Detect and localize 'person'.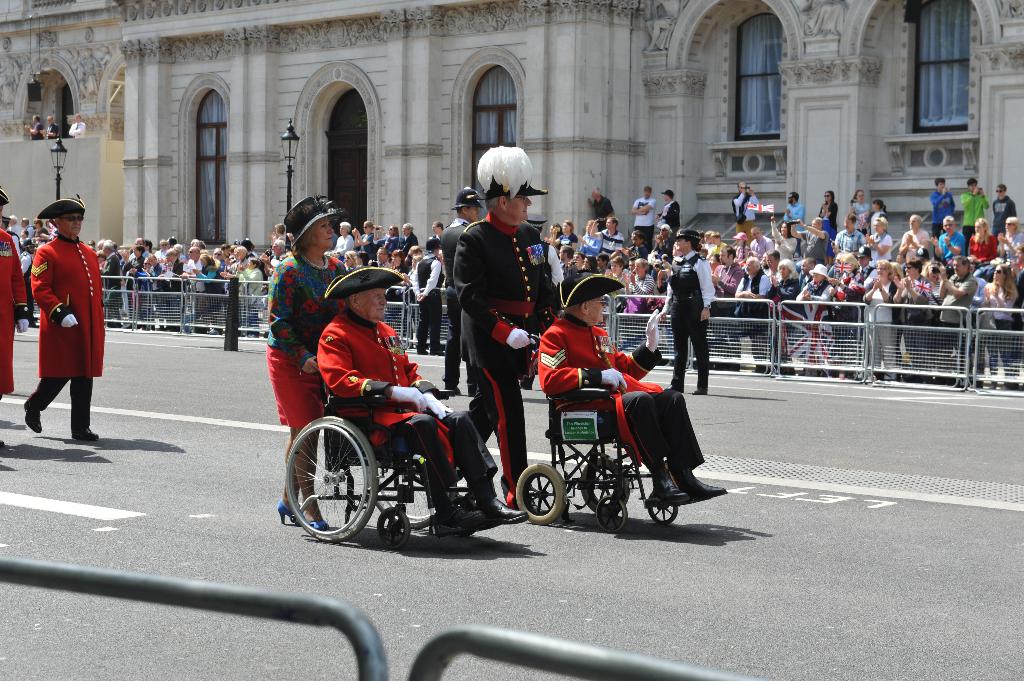
Localized at [x1=706, y1=230, x2=713, y2=253].
